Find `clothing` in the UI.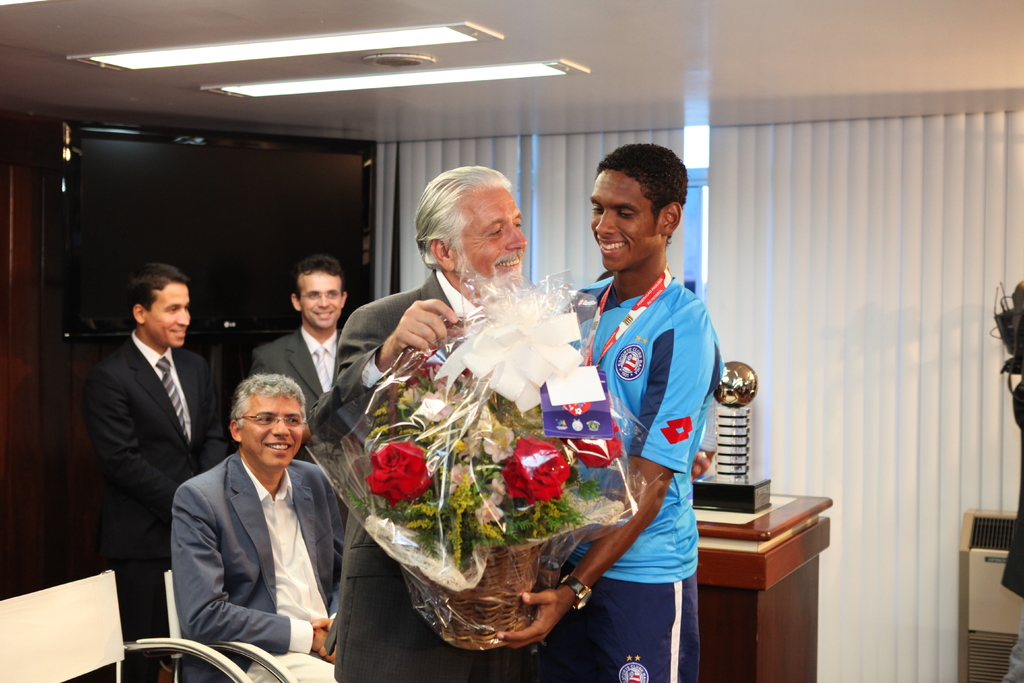
UI element at l=572, t=280, r=725, b=584.
